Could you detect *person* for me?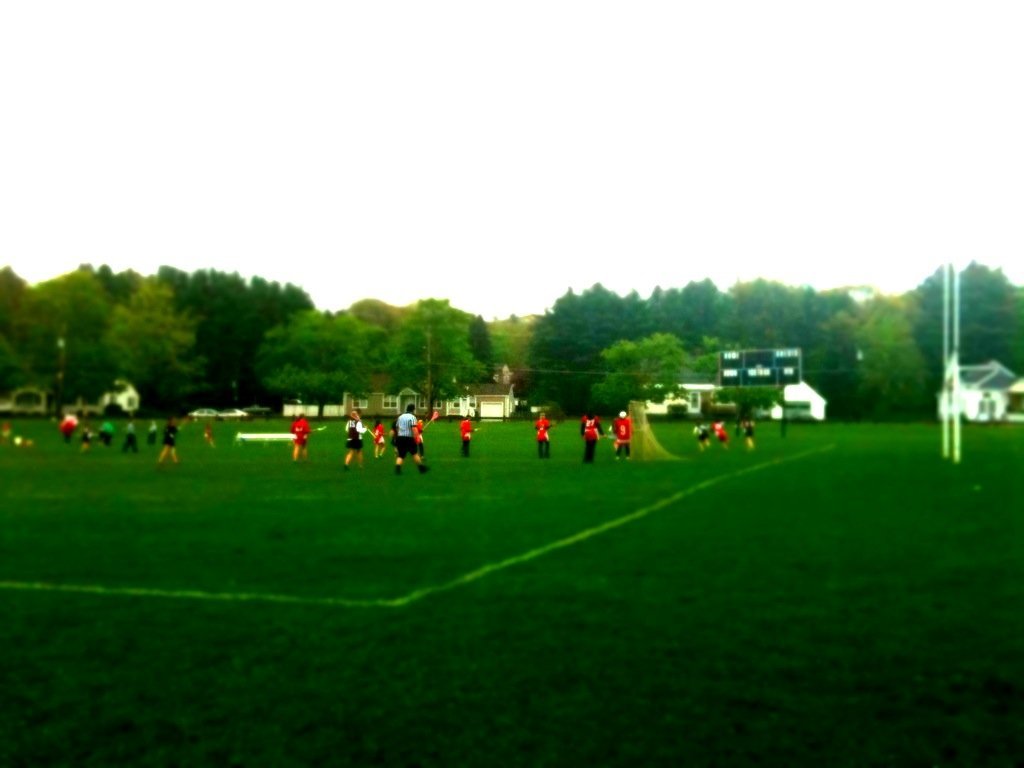
Detection result: rect(396, 406, 429, 470).
